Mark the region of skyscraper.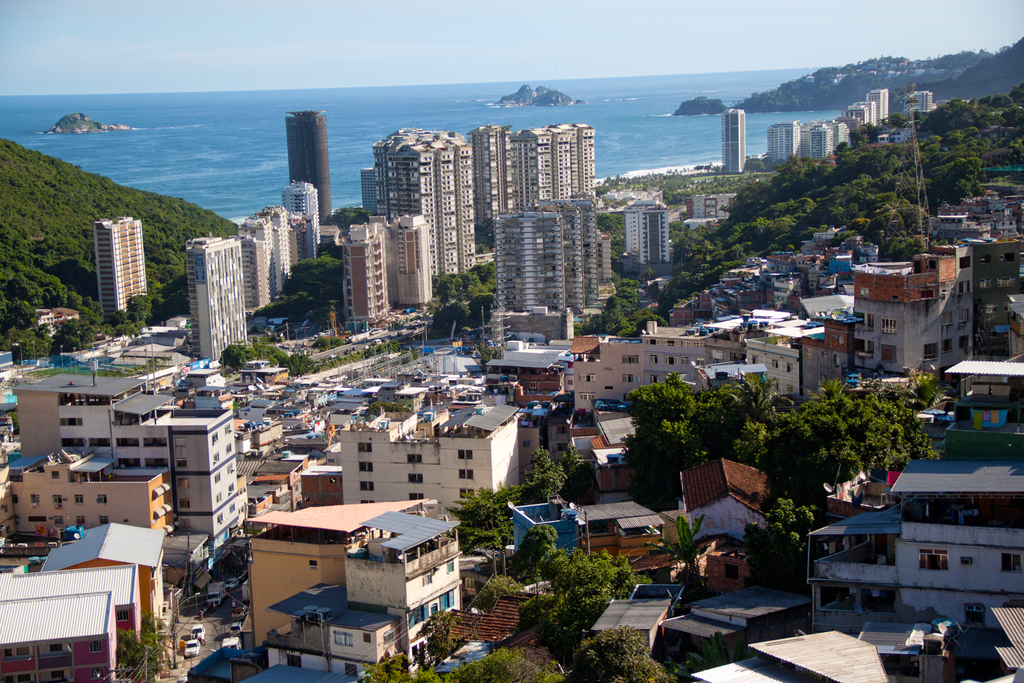
Region: 342,226,383,330.
